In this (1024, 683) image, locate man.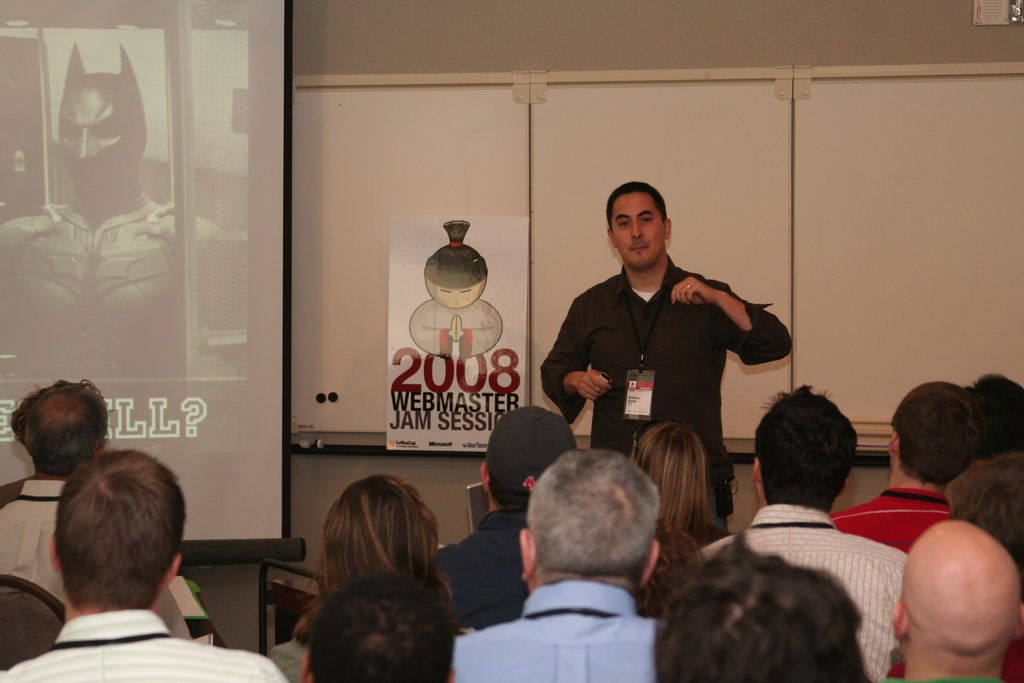
Bounding box: BBox(536, 177, 792, 536).
